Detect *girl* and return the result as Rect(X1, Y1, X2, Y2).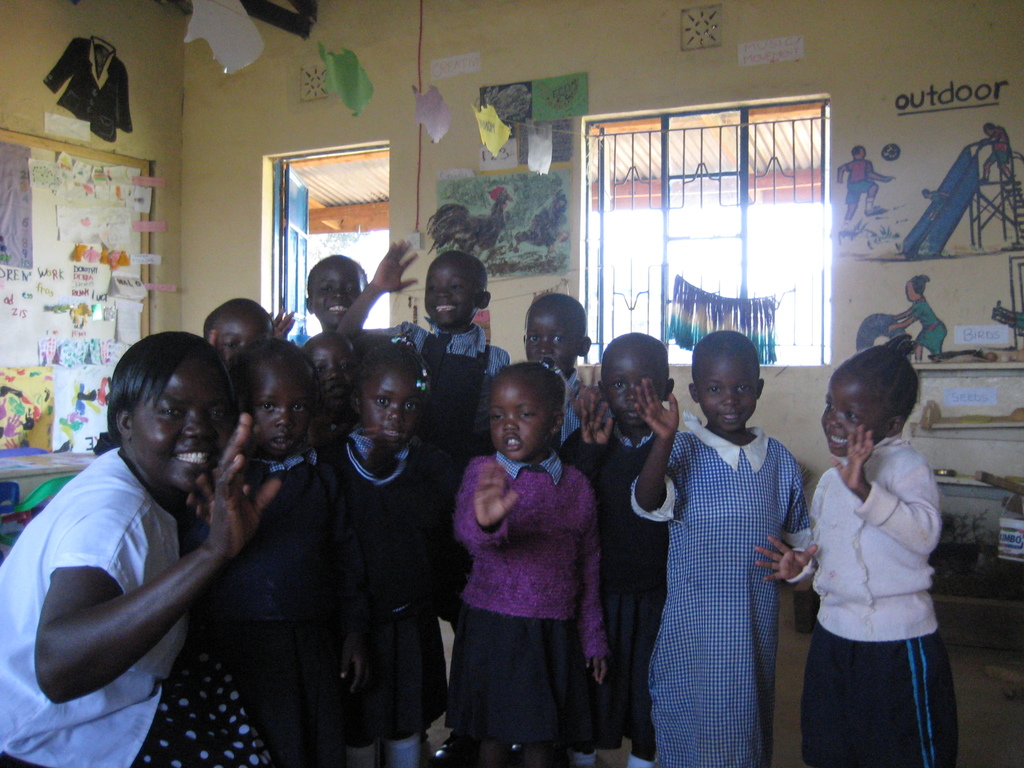
Rect(454, 353, 611, 767).
